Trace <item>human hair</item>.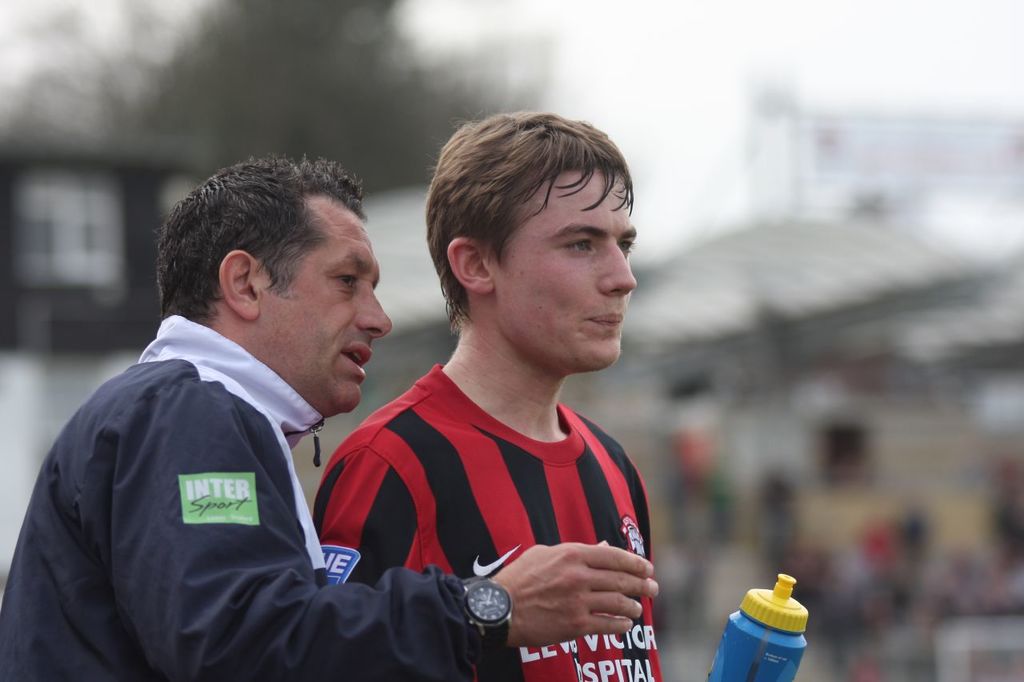
Traced to box(413, 90, 638, 345).
